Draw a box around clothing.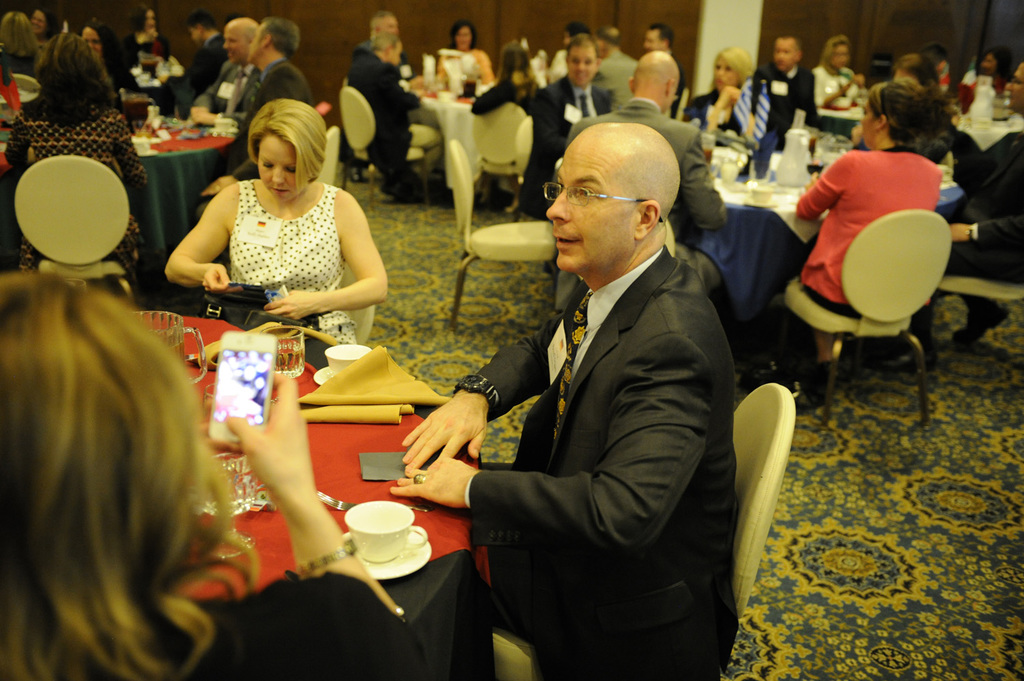
(x1=685, y1=79, x2=740, y2=138).
